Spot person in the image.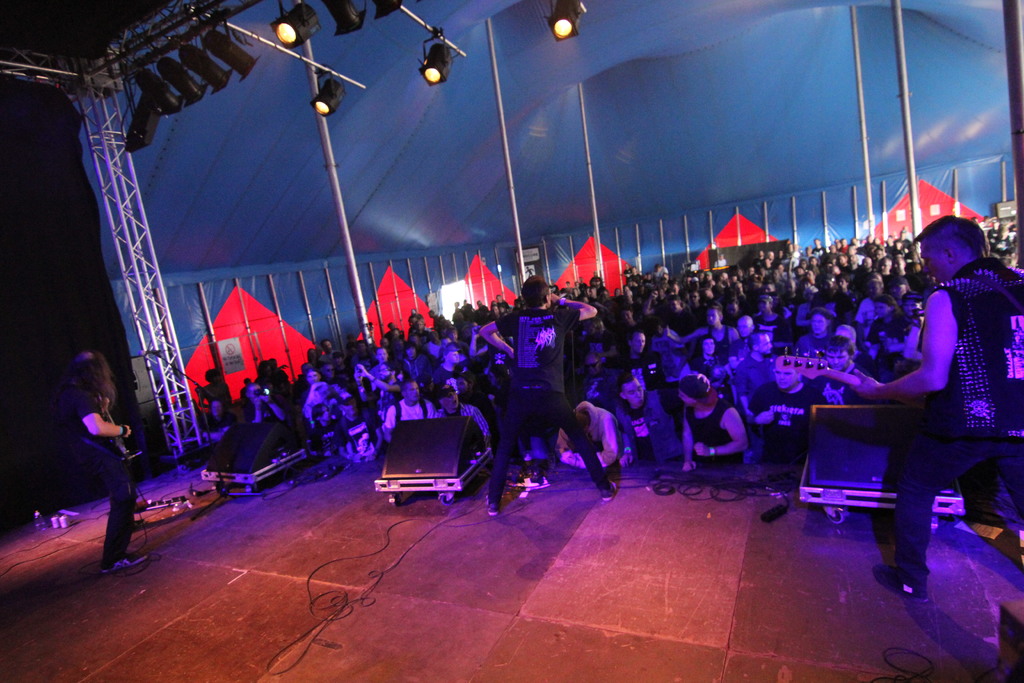
person found at (801,244,817,263).
